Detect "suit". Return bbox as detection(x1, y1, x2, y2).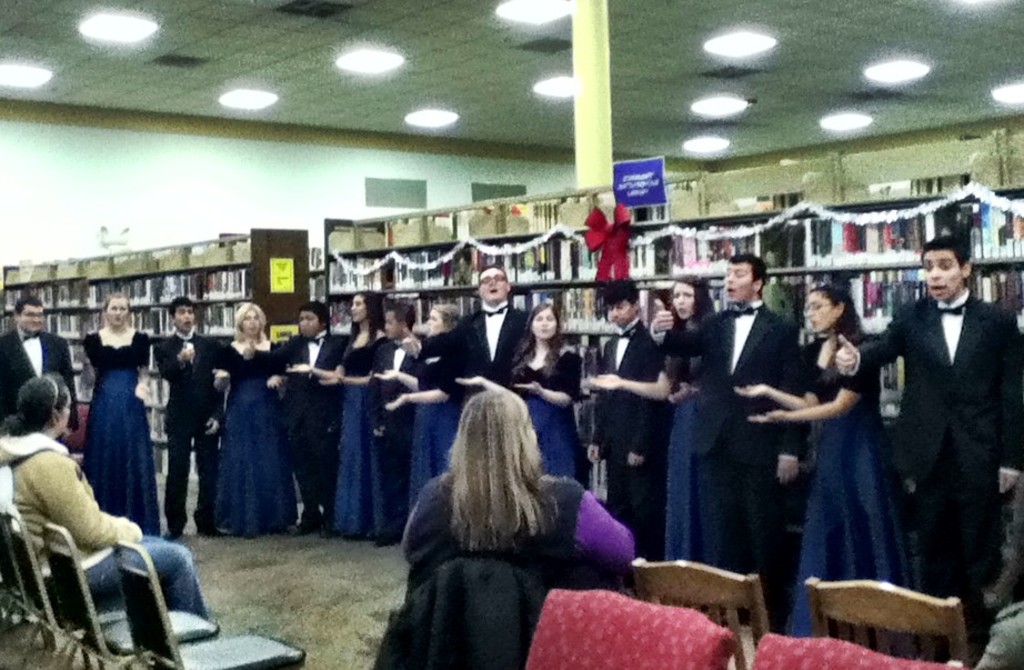
detection(264, 329, 349, 508).
